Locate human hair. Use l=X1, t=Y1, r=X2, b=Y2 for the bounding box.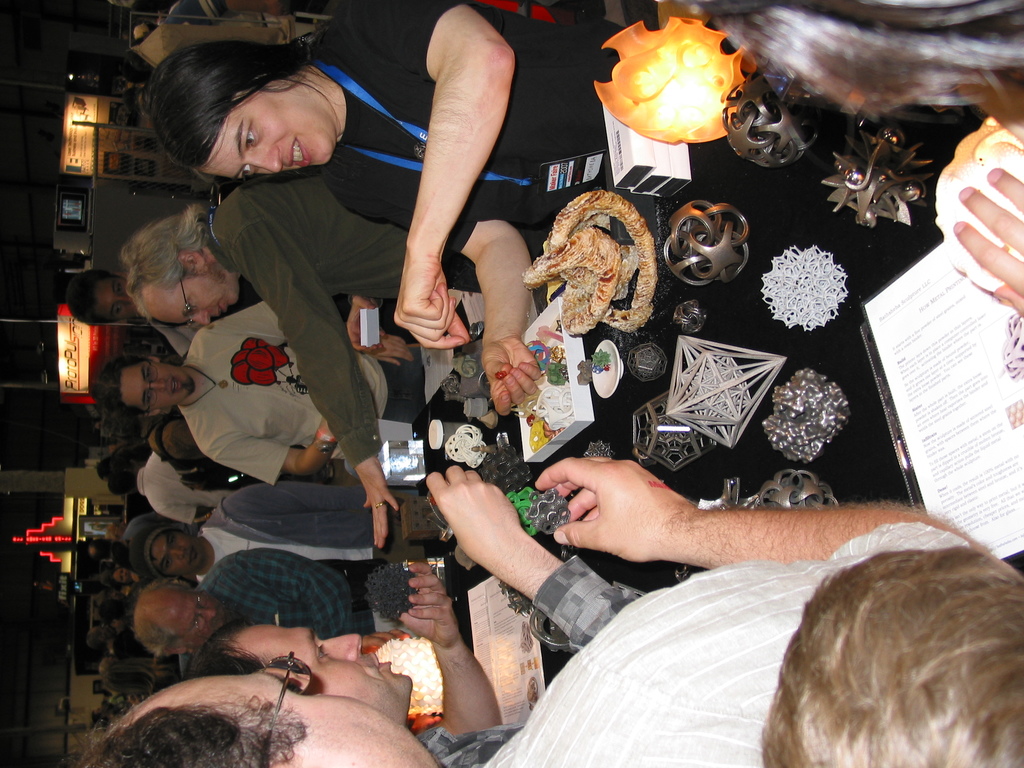
l=73, t=737, r=303, b=767.
